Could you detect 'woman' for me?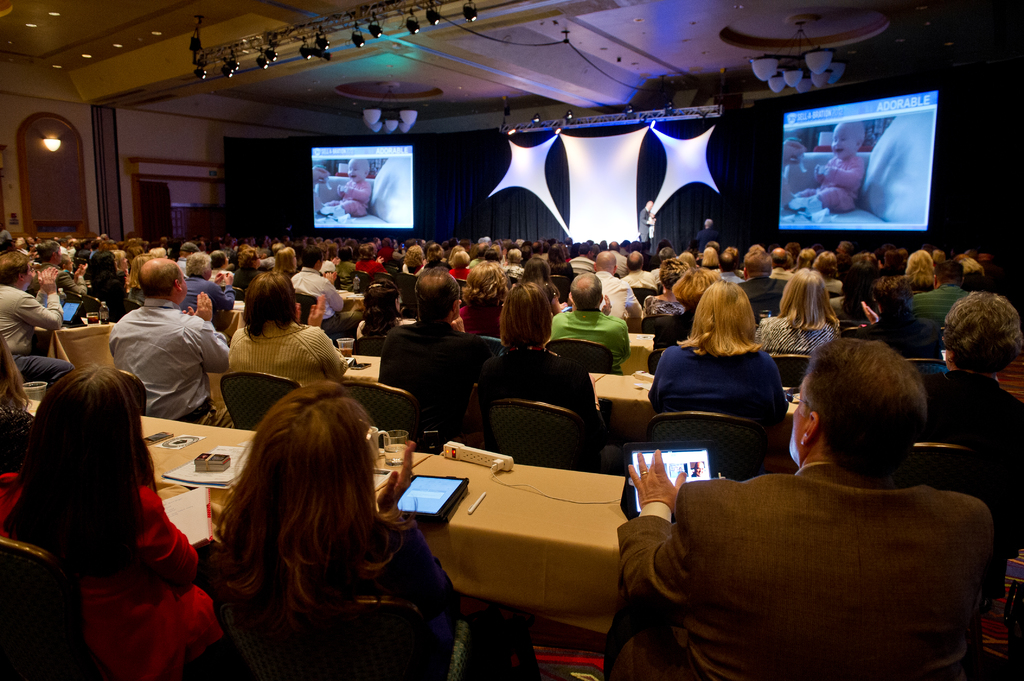
Detection result: x1=91, y1=248, x2=124, y2=314.
